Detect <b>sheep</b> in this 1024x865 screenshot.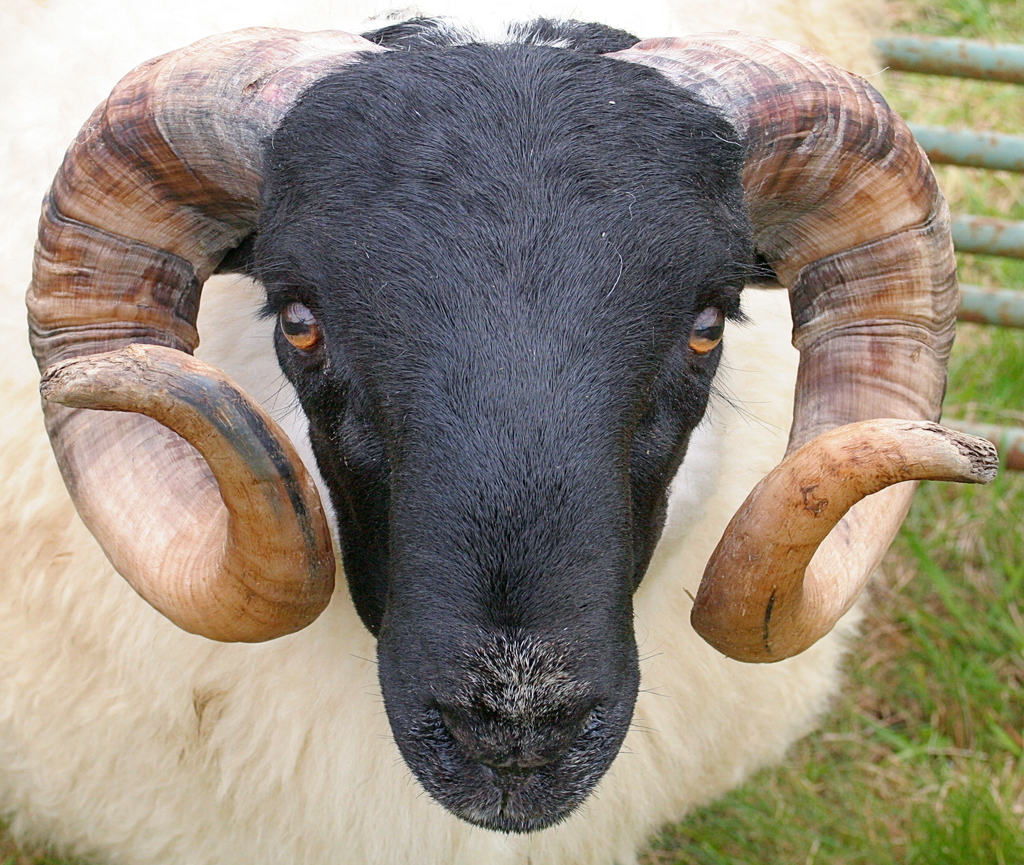
Detection: <region>0, 0, 993, 864</region>.
